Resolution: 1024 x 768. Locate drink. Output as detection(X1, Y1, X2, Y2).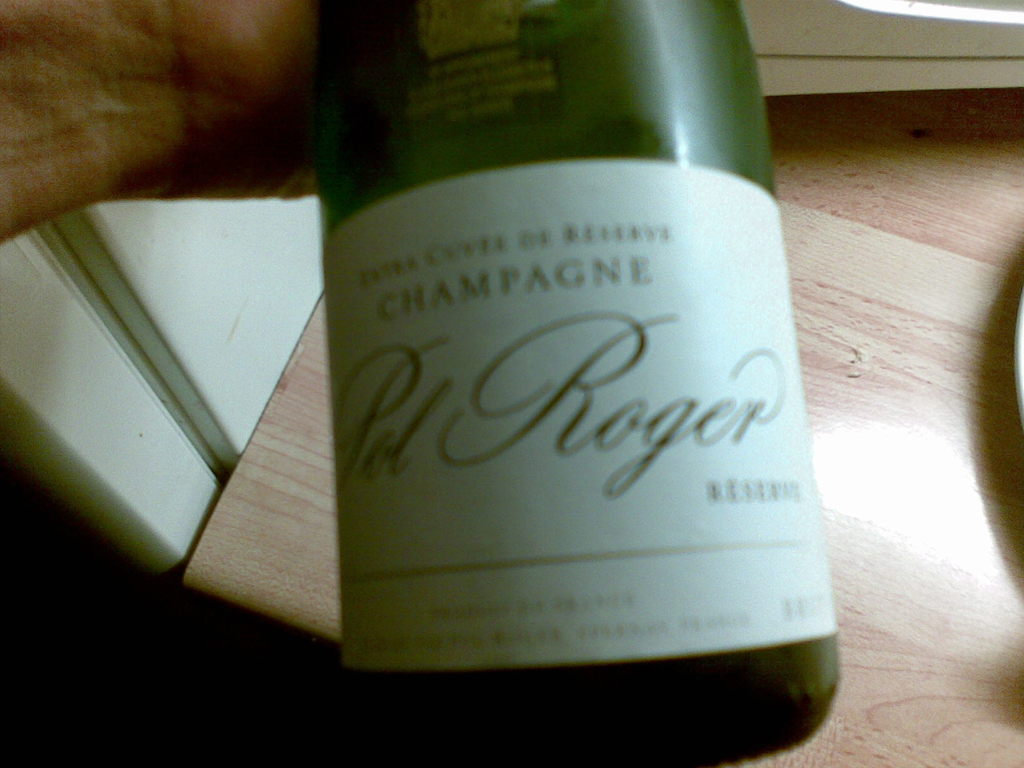
detection(295, 42, 845, 747).
